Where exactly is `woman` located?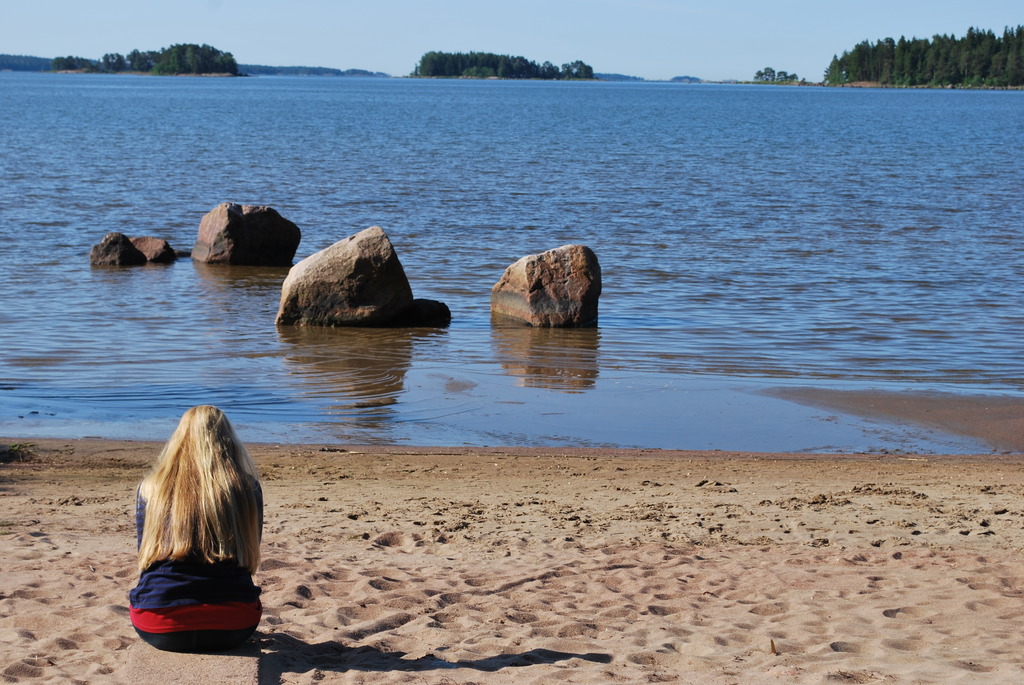
Its bounding box is <bbox>123, 388, 267, 665</bbox>.
